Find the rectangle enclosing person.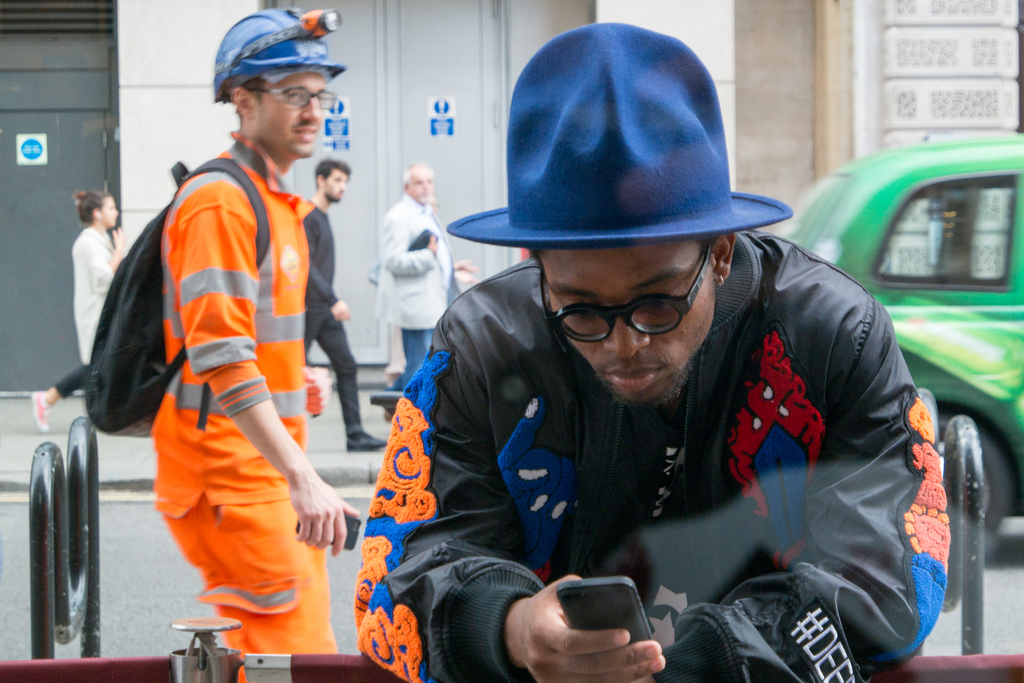
(left=369, top=30, right=949, bottom=682).
